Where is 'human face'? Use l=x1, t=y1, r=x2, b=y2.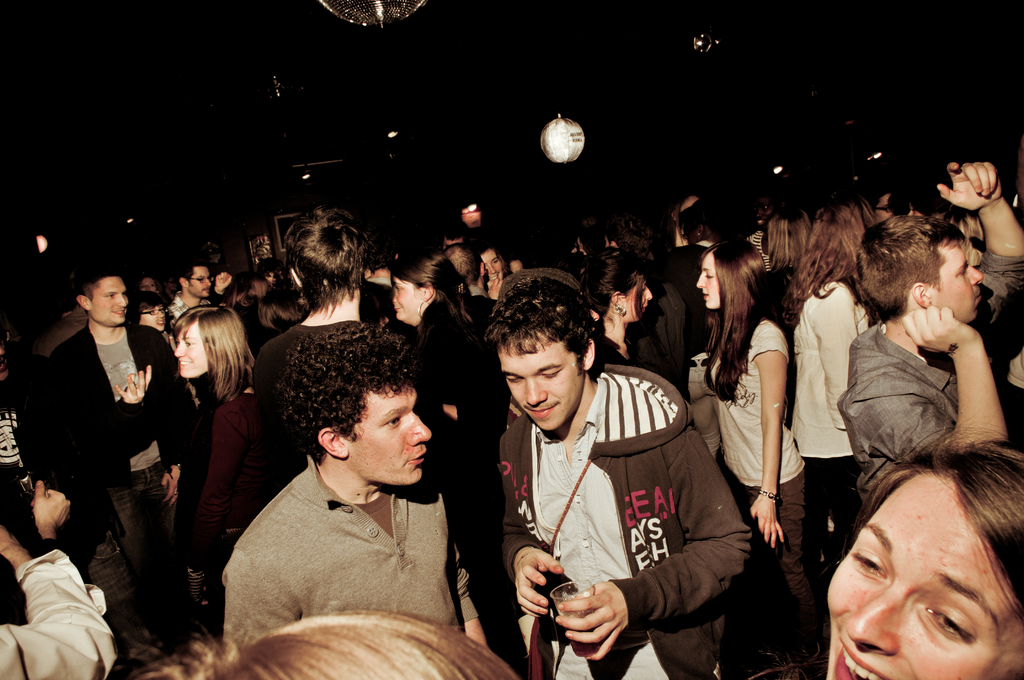
l=814, t=457, r=1021, b=679.
